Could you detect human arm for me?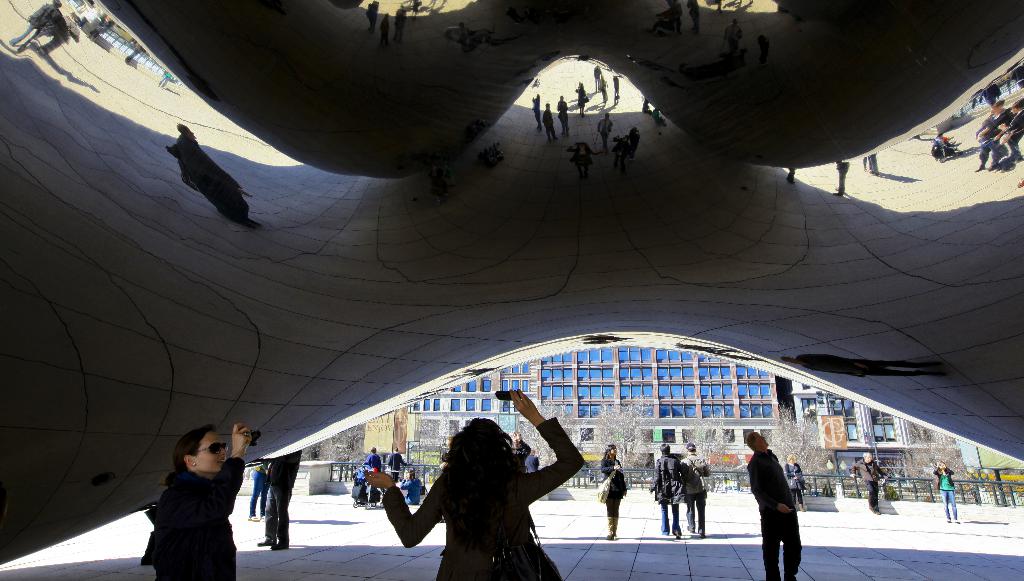
Detection result: Rect(675, 460, 682, 482).
